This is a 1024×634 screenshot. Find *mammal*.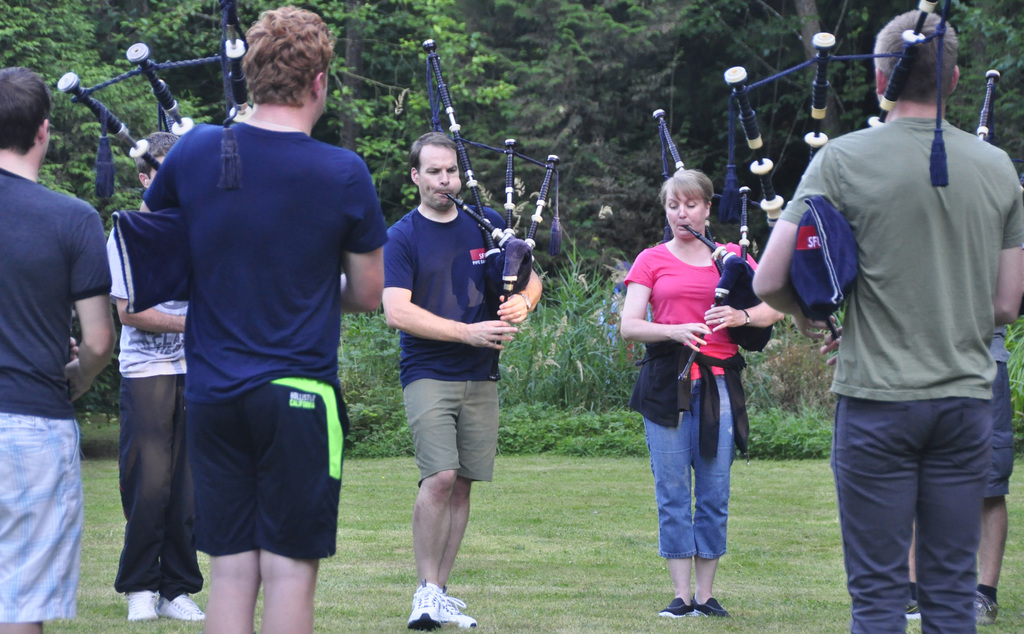
Bounding box: 0,65,108,633.
